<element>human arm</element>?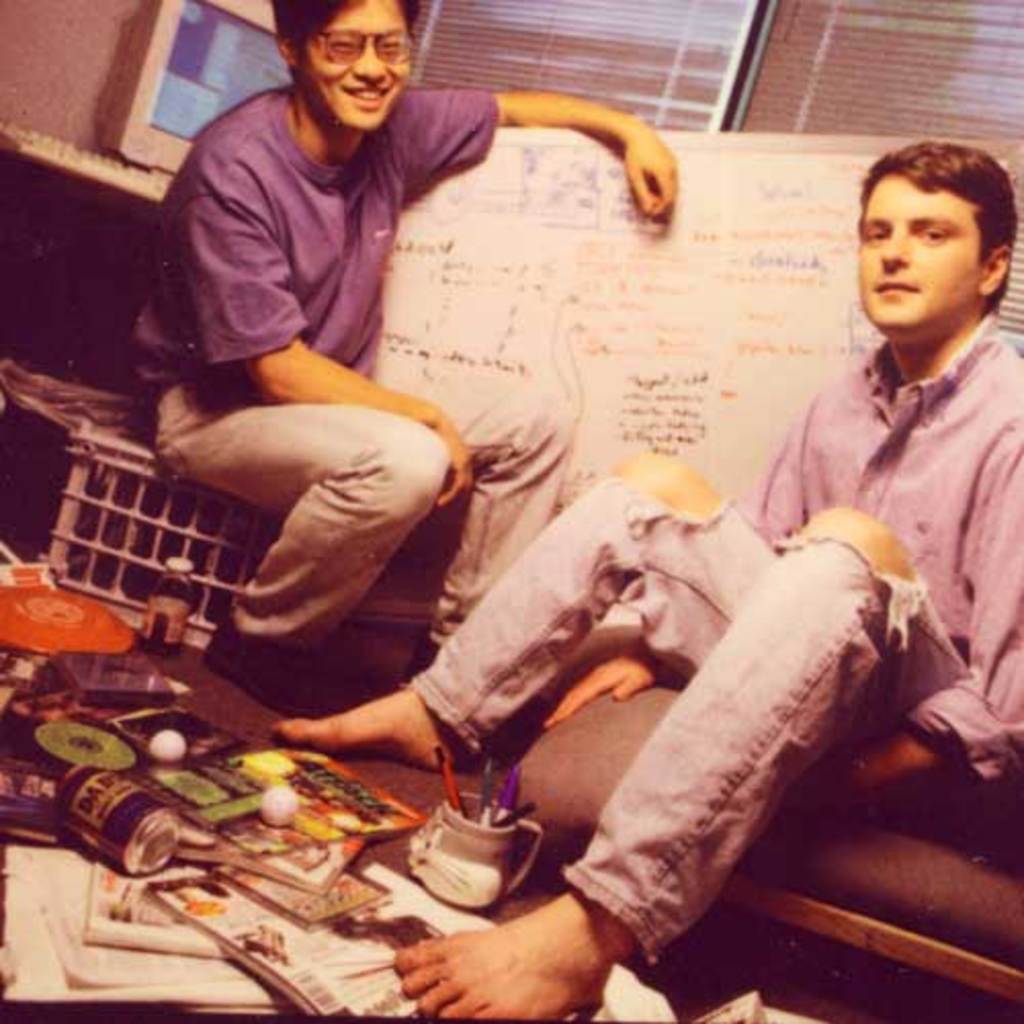
box=[809, 438, 1022, 807]
